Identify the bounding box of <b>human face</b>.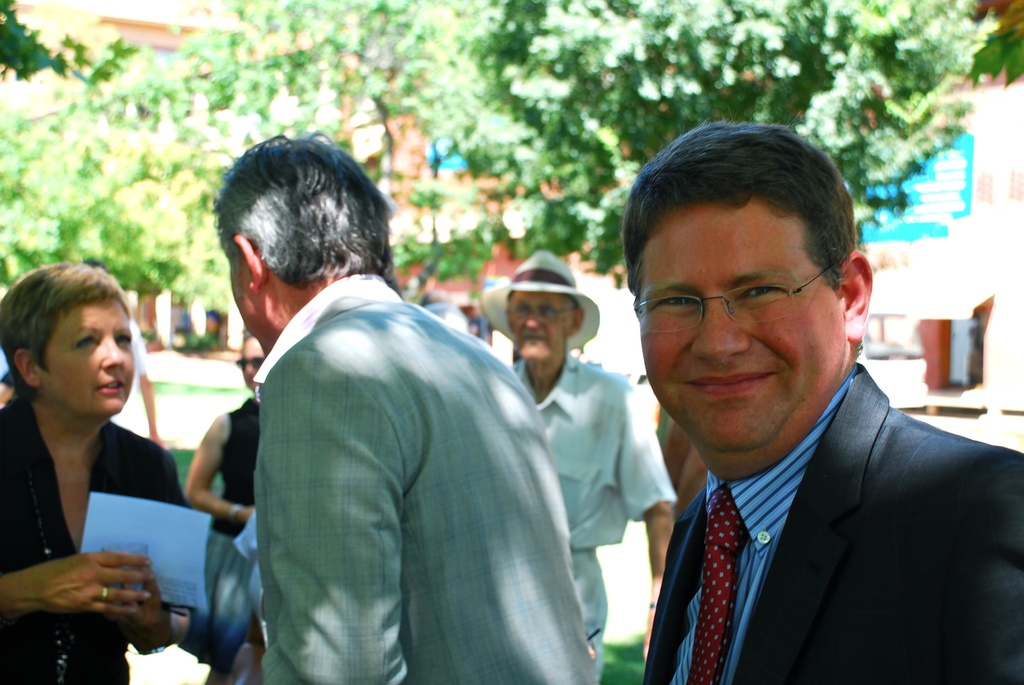
BBox(243, 340, 265, 393).
